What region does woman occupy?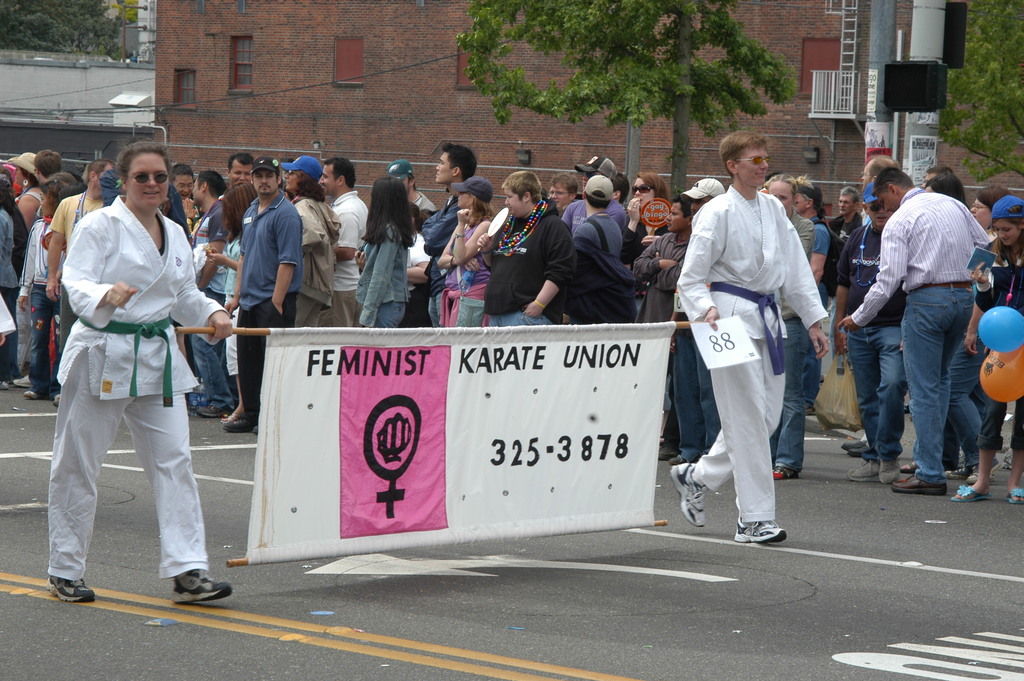
bbox=[282, 156, 337, 328].
